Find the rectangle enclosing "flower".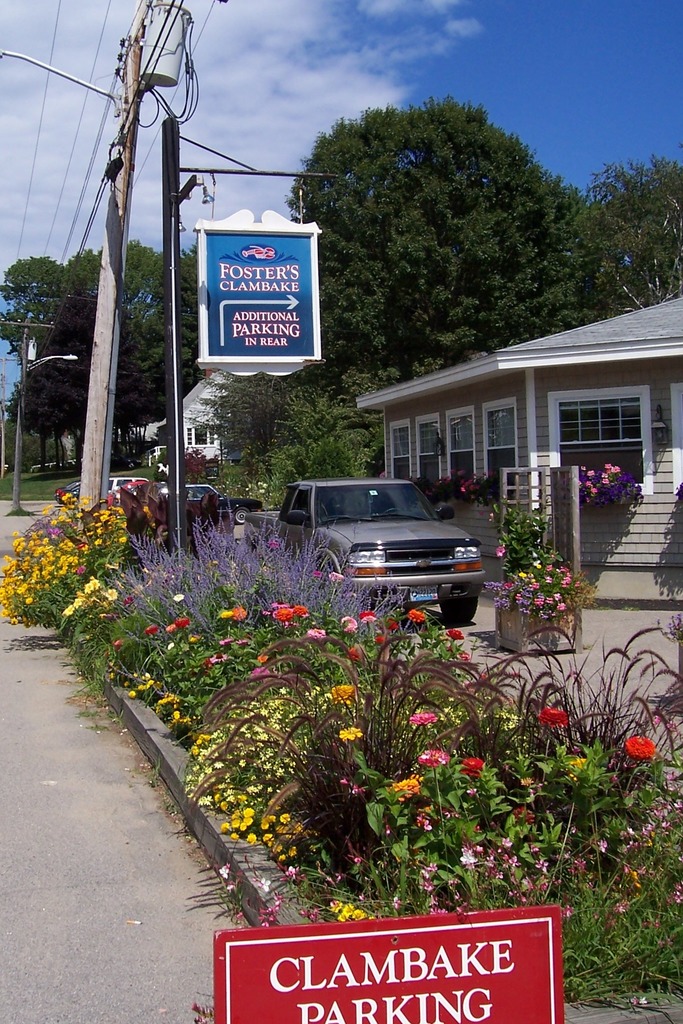
detection(342, 612, 359, 634).
